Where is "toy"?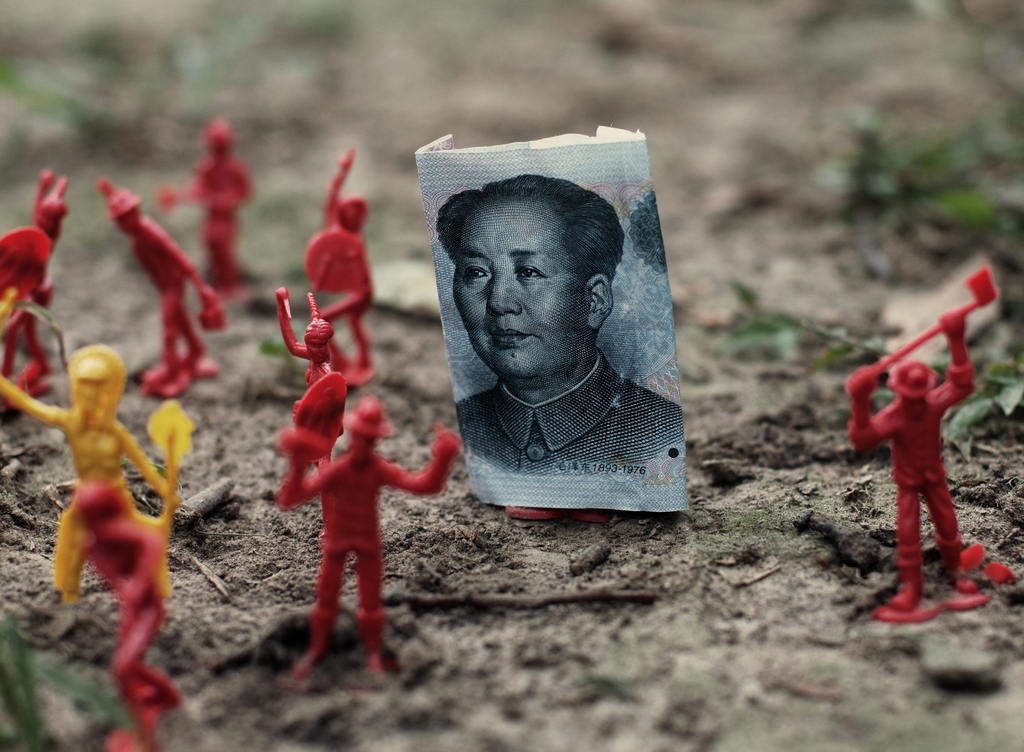
bbox=[577, 512, 605, 526].
